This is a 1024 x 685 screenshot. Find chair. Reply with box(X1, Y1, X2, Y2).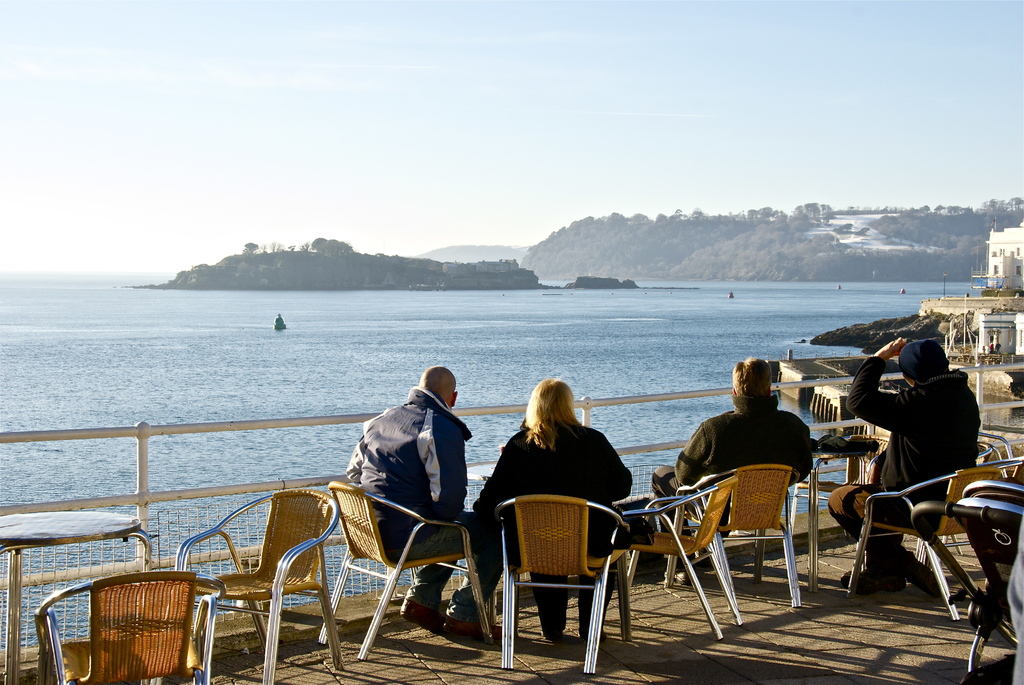
box(788, 432, 893, 594).
